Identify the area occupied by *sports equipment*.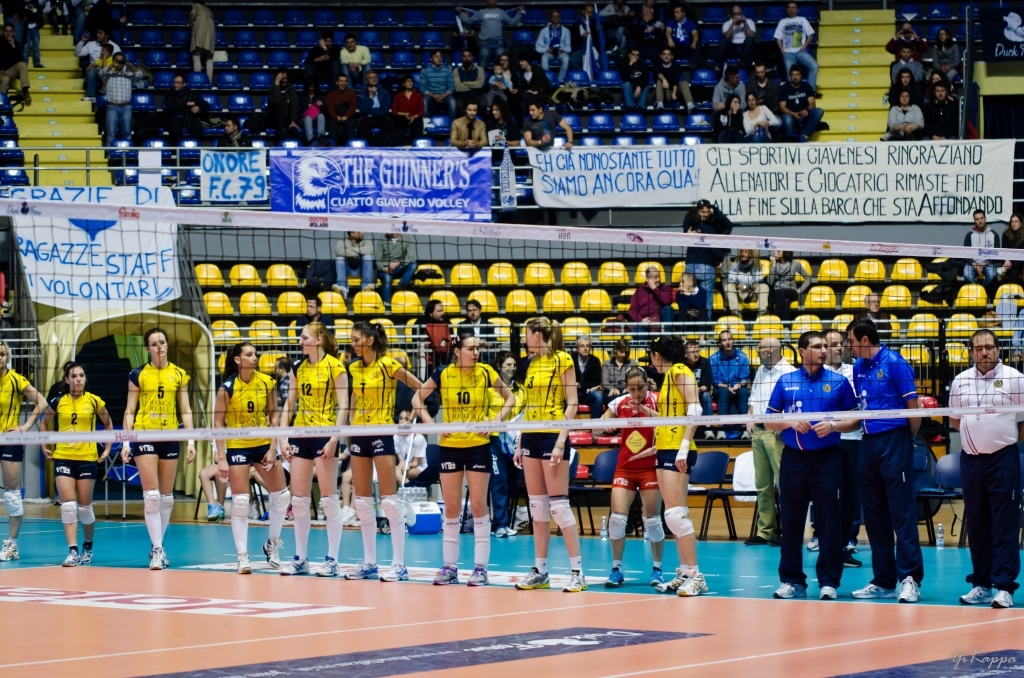
Area: {"left": 563, "top": 572, "right": 587, "bottom": 597}.
